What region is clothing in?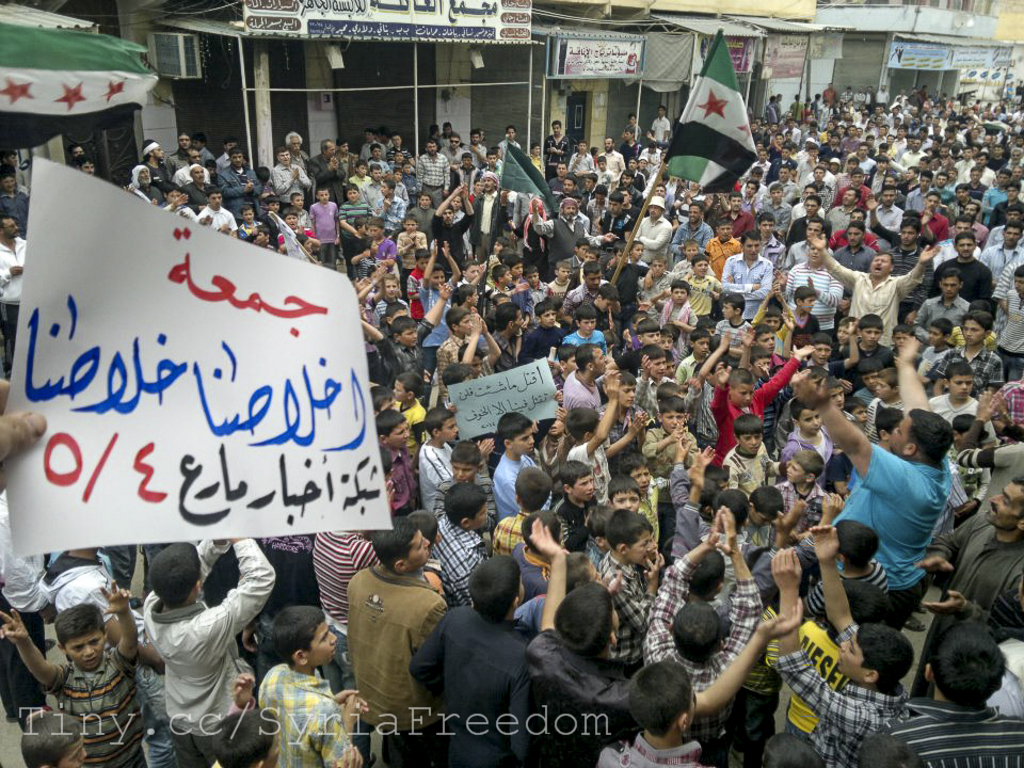
(left=774, top=639, right=909, bottom=767).
